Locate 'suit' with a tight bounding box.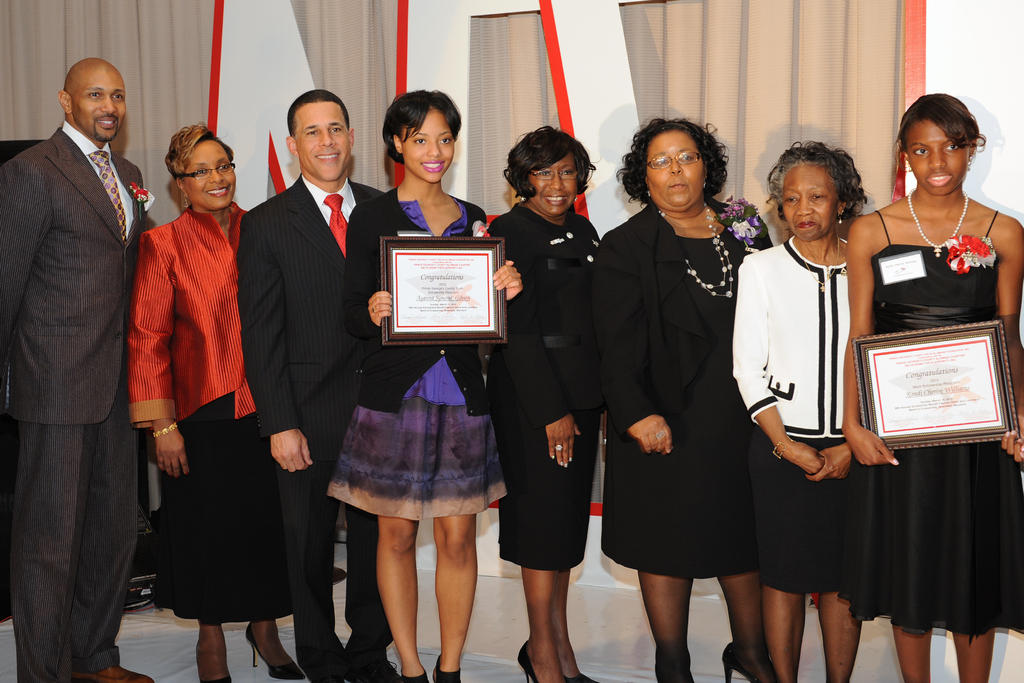
236 172 386 472.
